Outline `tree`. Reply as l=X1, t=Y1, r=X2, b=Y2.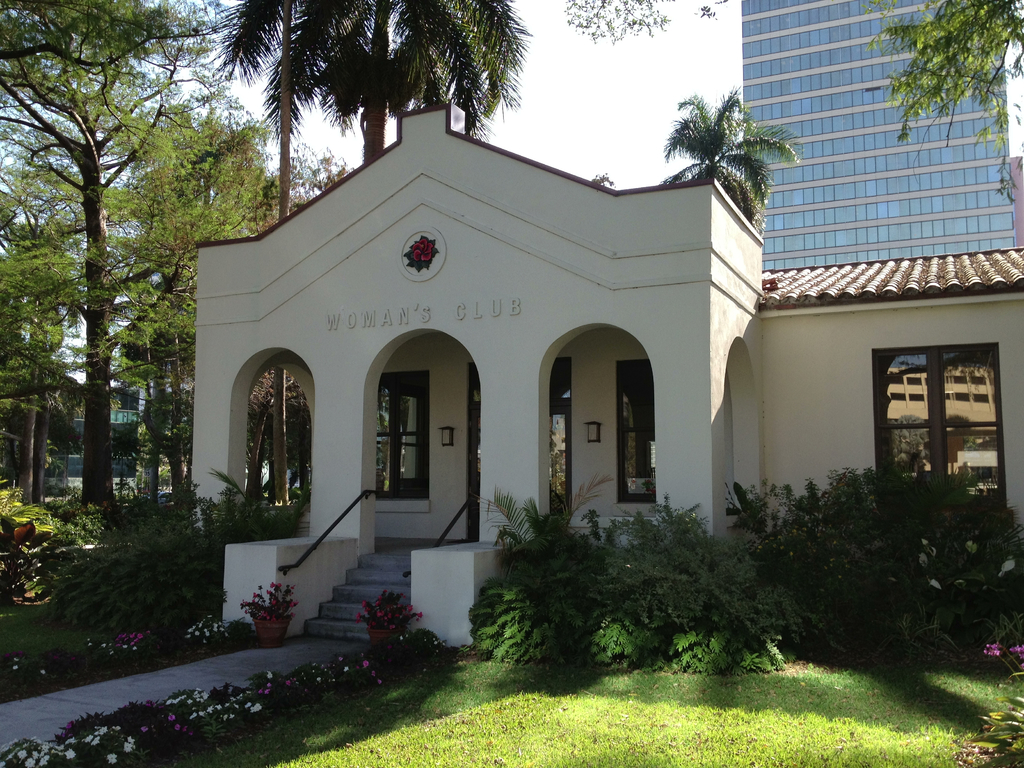
l=660, t=89, r=806, b=221.
